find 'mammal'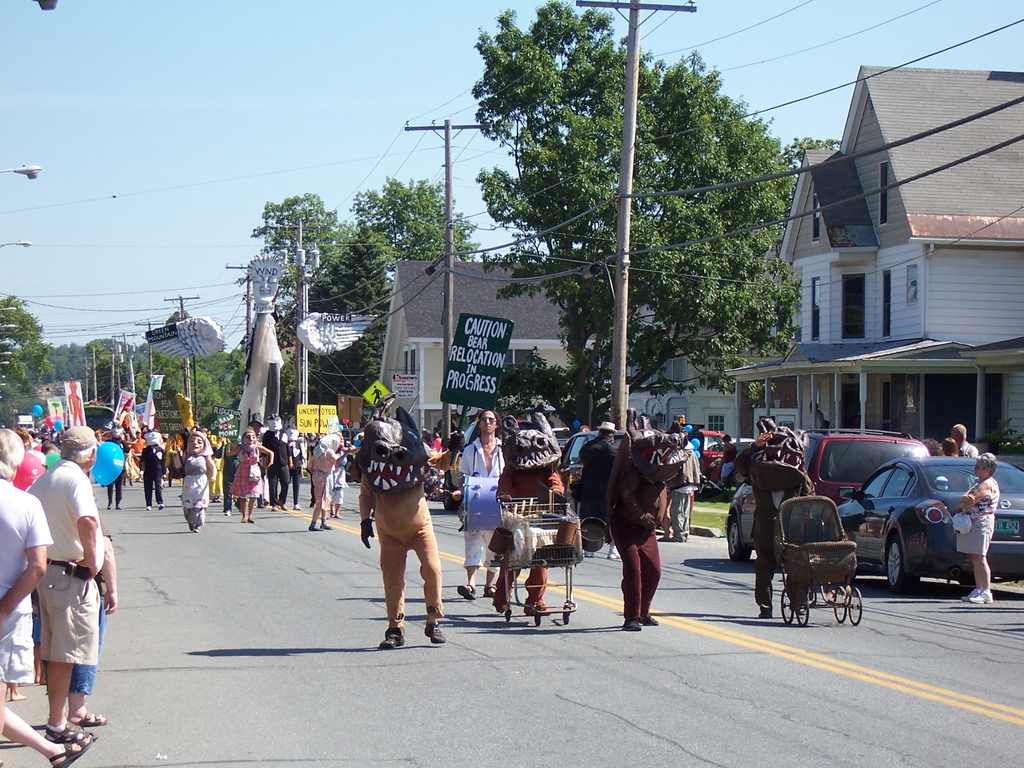
{"left": 346, "top": 436, "right": 451, "bottom": 631}
